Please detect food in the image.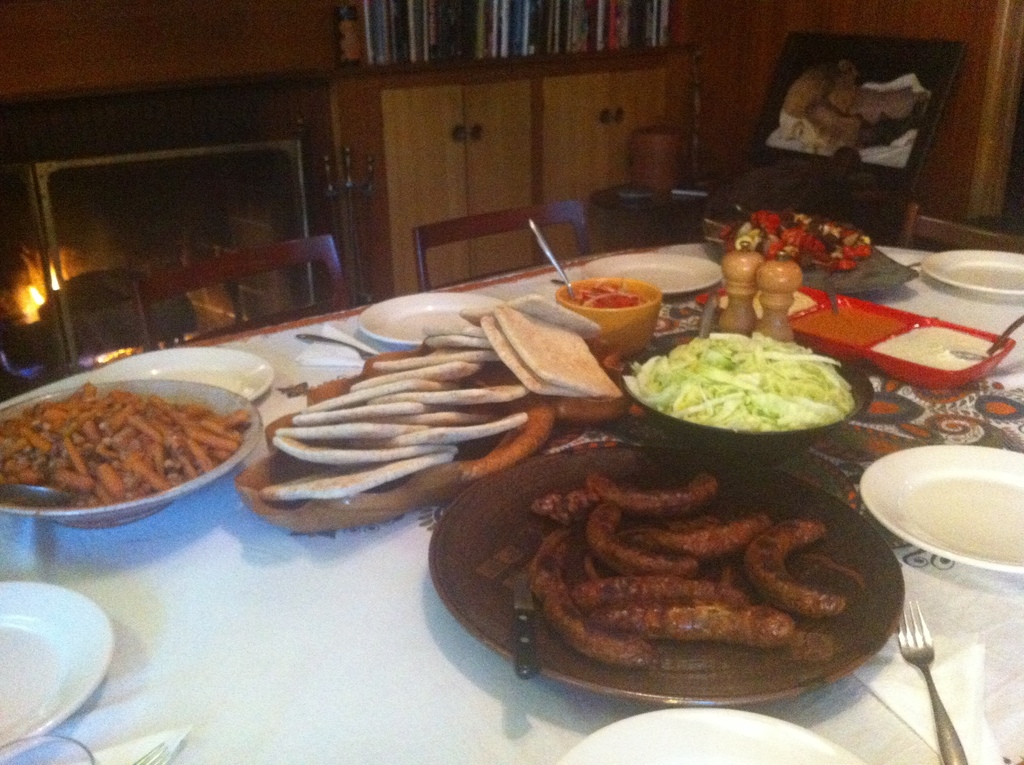
l=564, t=278, r=650, b=315.
